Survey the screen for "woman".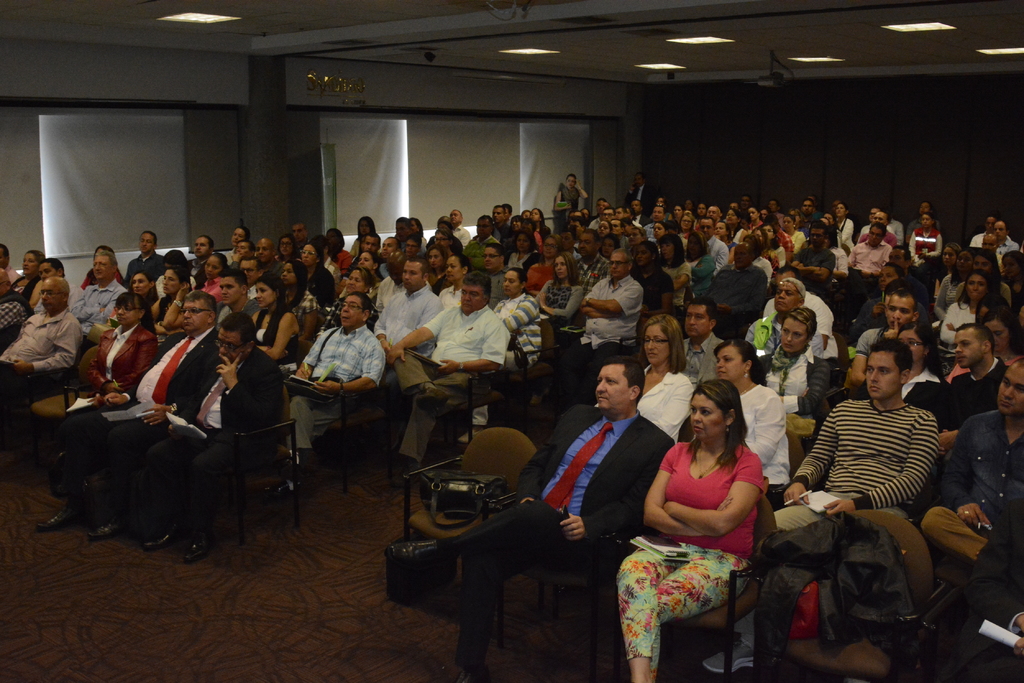
Survey found: bbox=(762, 205, 771, 214).
